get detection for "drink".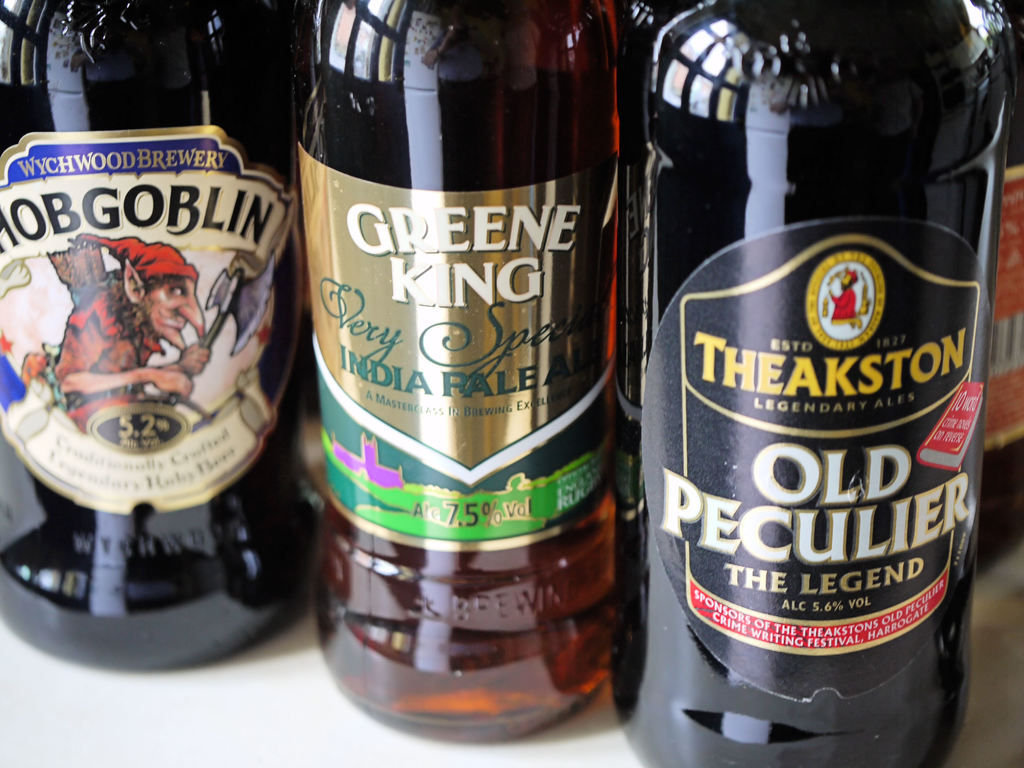
Detection: {"left": 0, "top": 0, "right": 316, "bottom": 668}.
